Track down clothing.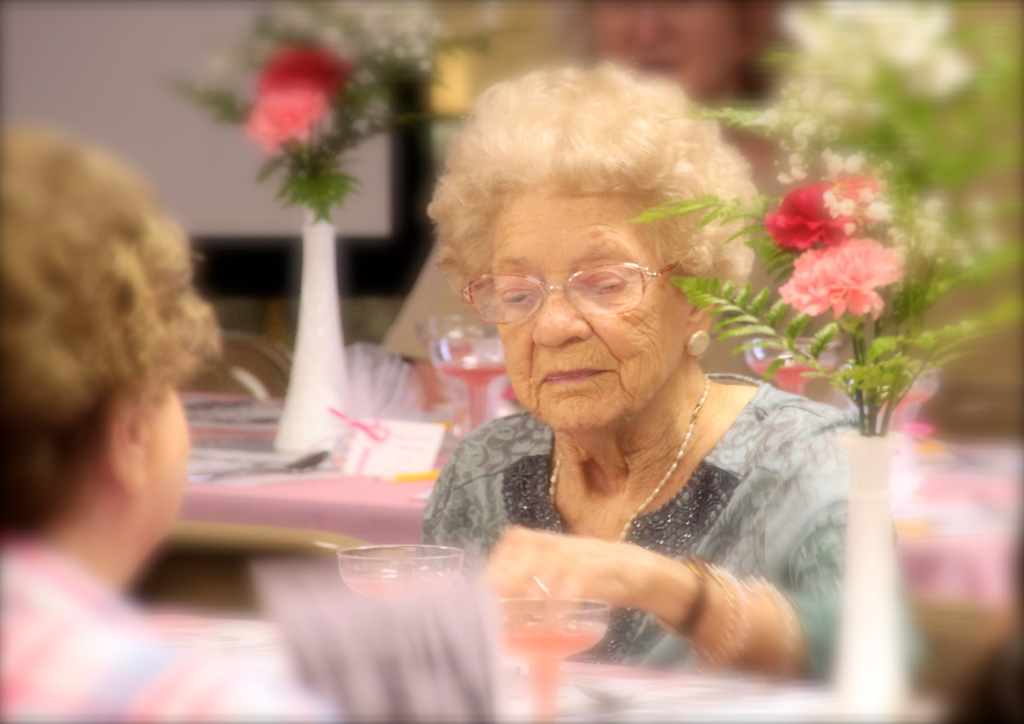
Tracked to l=397, t=338, r=831, b=677.
